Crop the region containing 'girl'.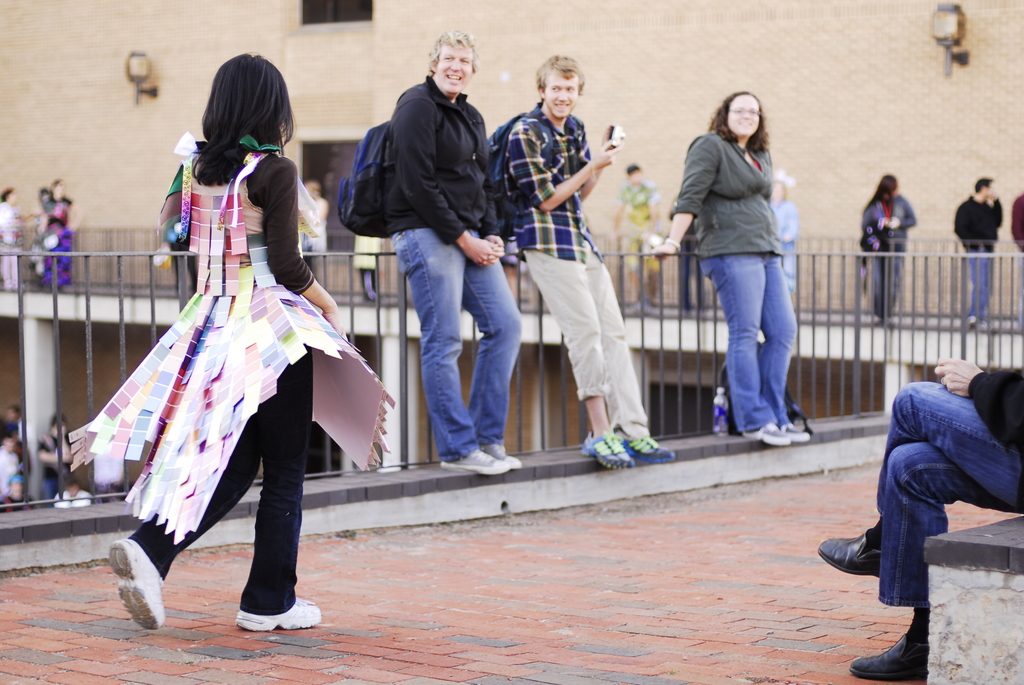
Crop region: (67,52,400,631).
